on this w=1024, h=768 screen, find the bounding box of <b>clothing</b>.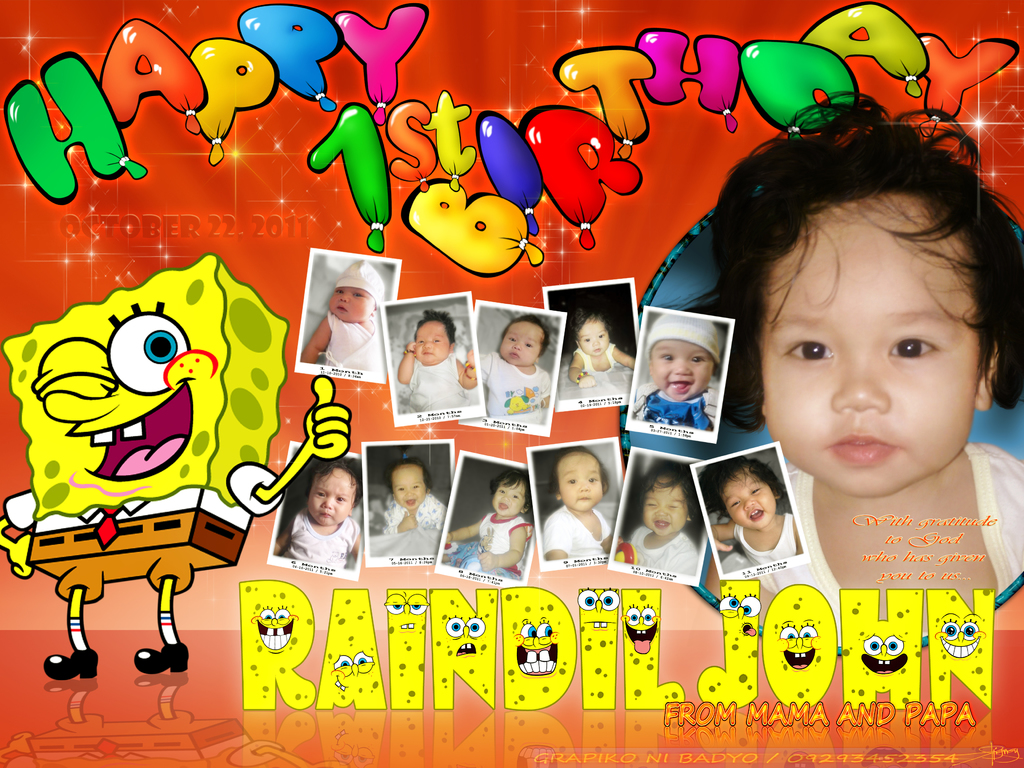
Bounding box: x1=316, y1=316, x2=384, y2=375.
